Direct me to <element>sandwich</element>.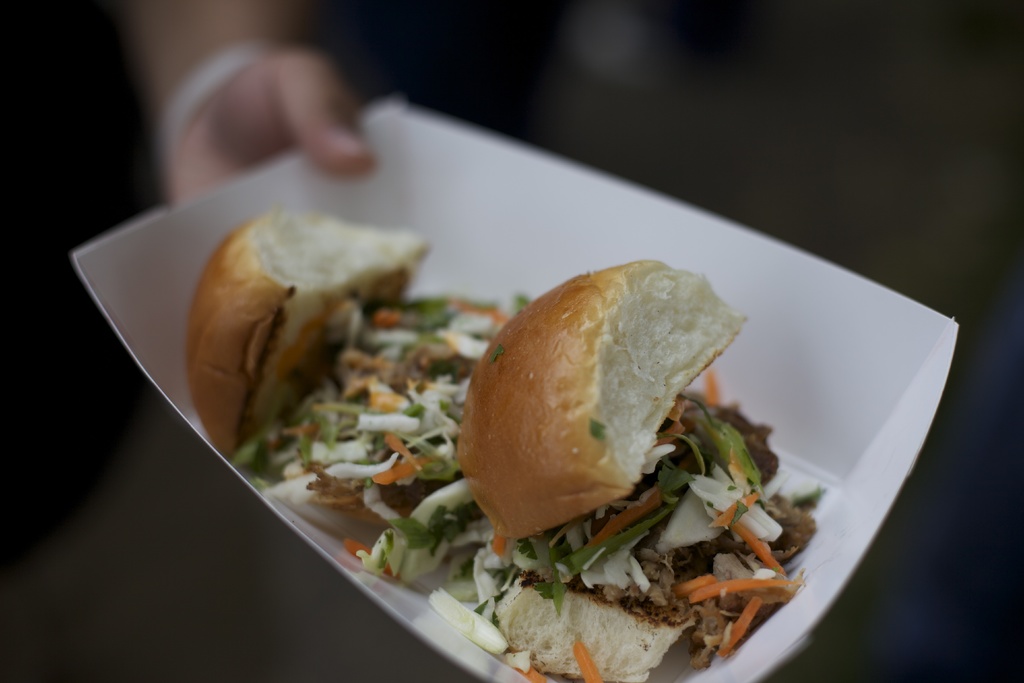
Direction: <bbox>451, 250, 820, 682</bbox>.
